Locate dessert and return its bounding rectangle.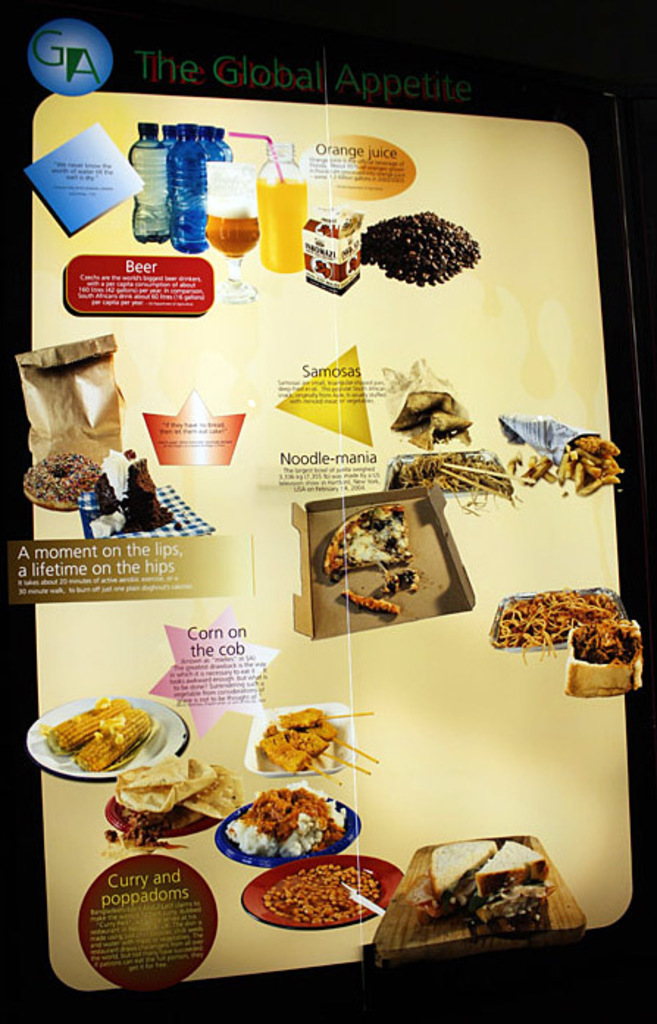
[left=218, top=787, right=353, bottom=855].
